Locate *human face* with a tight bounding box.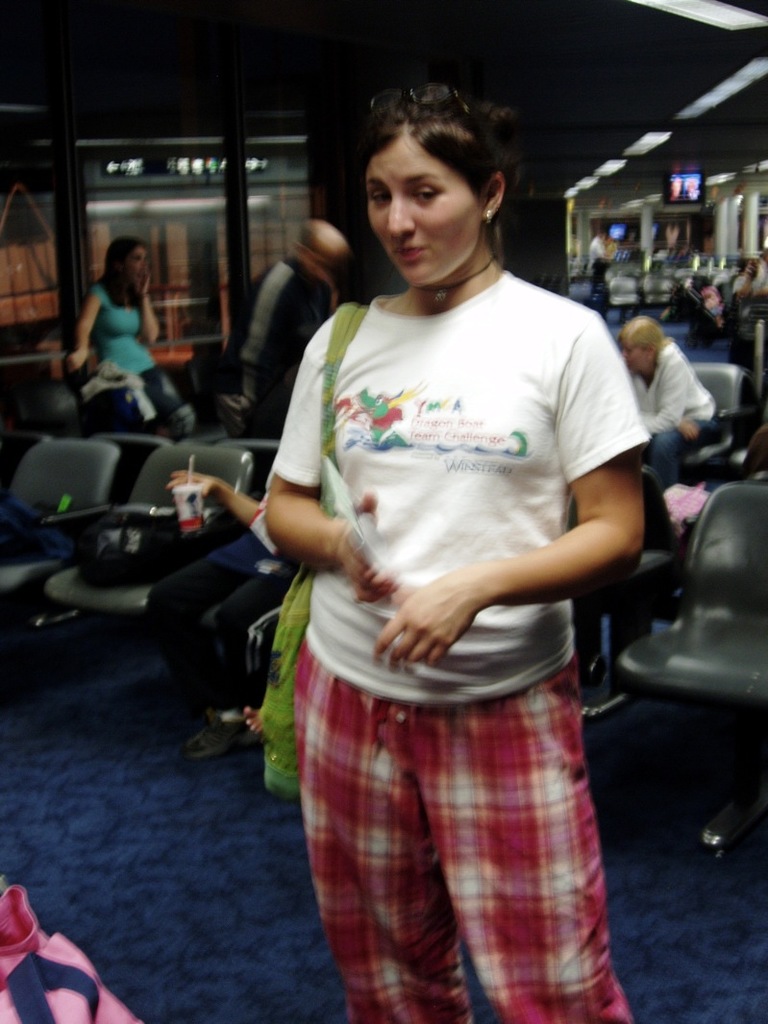
detection(359, 117, 489, 291).
